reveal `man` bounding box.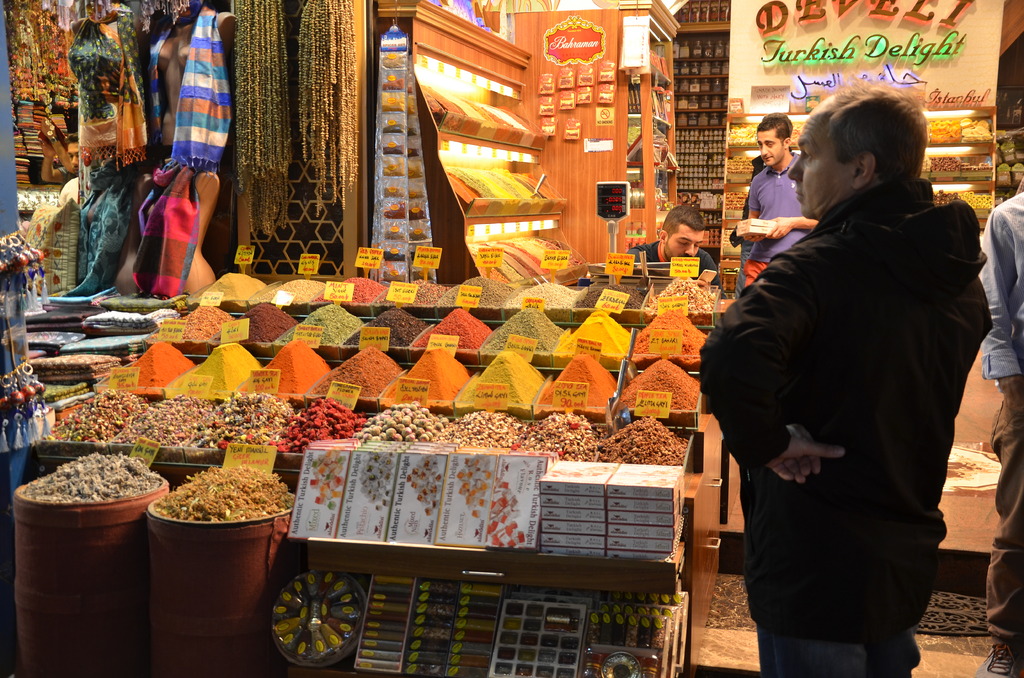
Revealed: bbox=[70, 139, 76, 174].
